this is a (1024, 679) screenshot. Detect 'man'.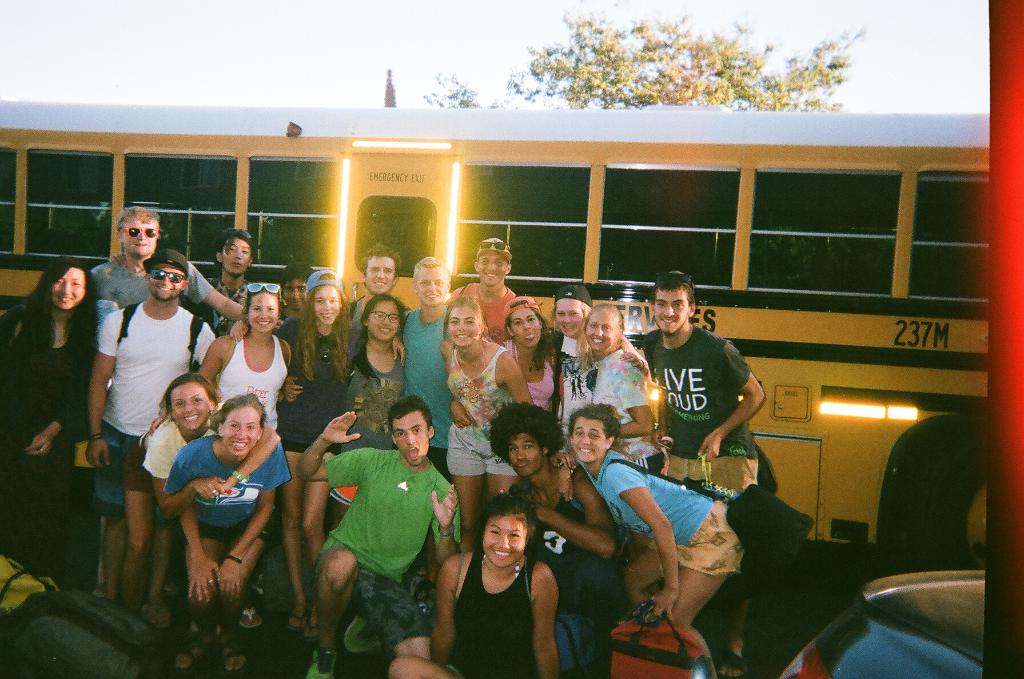
bbox(490, 399, 628, 678).
